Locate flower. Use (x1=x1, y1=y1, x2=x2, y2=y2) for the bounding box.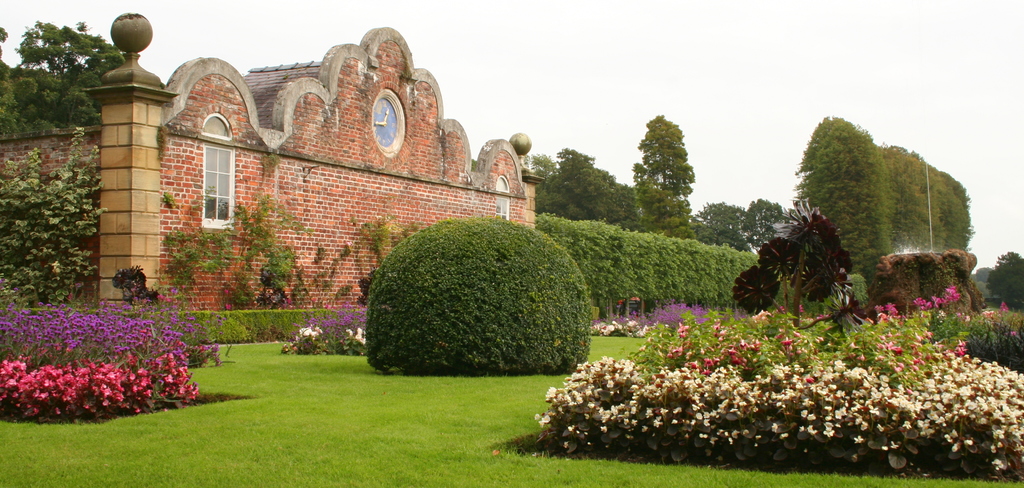
(x1=522, y1=396, x2=588, y2=453).
